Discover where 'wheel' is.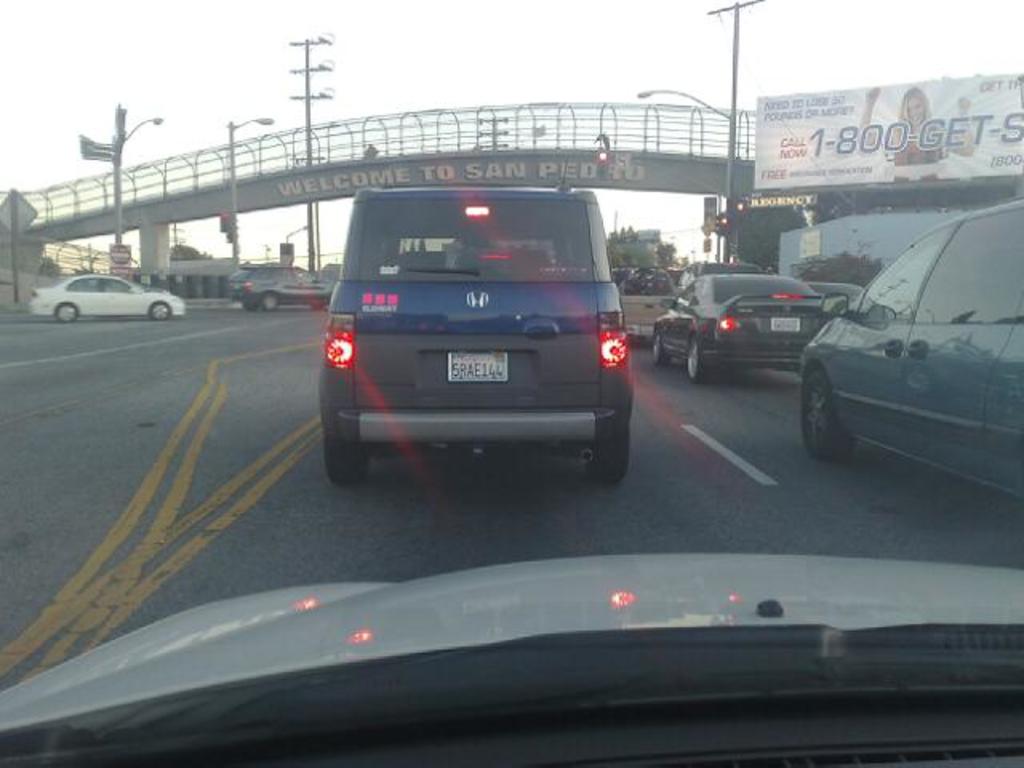
Discovered at 682, 341, 715, 386.
